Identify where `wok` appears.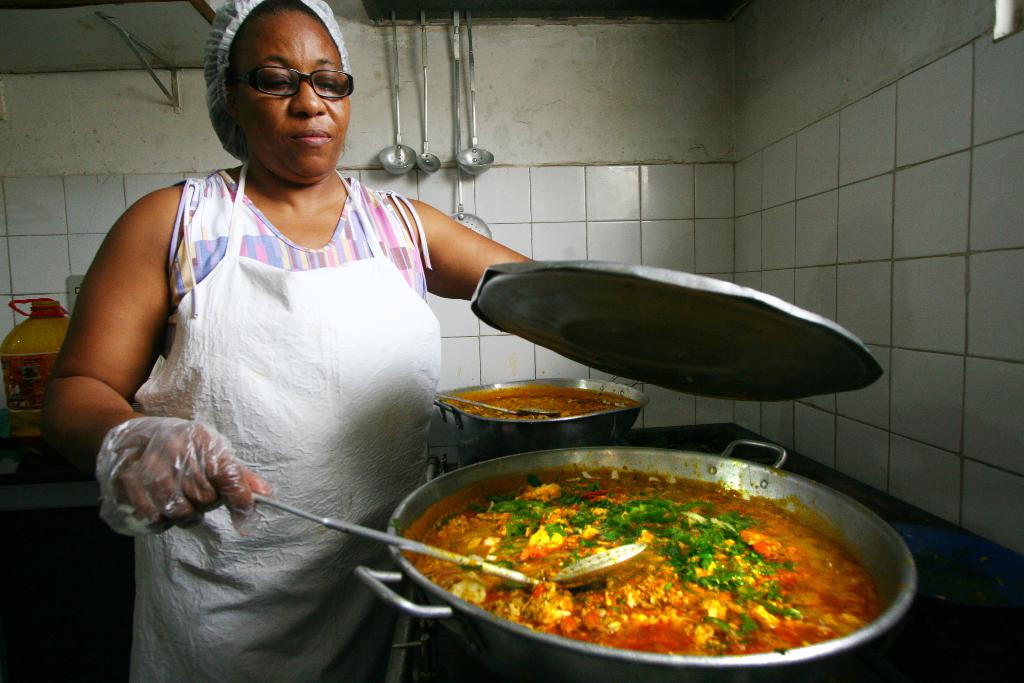
Appears at [x1=342, y1=431, x2=926, y2=682].
